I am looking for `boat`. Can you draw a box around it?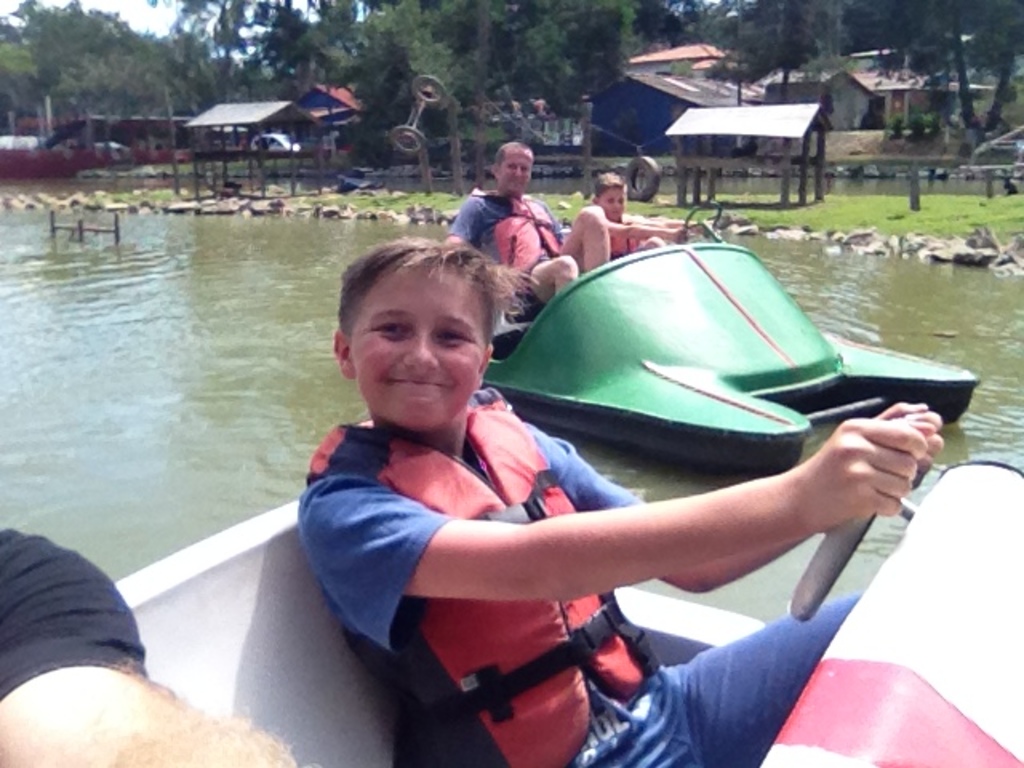
Sure, the bounding box is (451,246,998,517).
